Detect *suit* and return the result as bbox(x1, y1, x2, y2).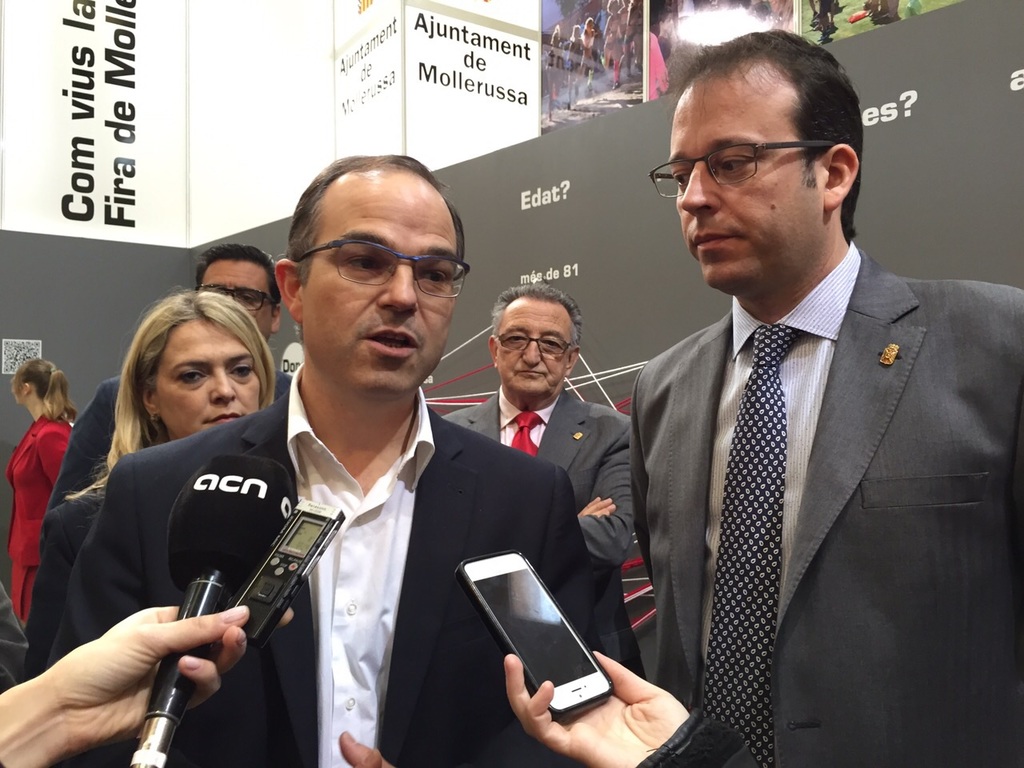
bbox(46, 366, 594, 767).
